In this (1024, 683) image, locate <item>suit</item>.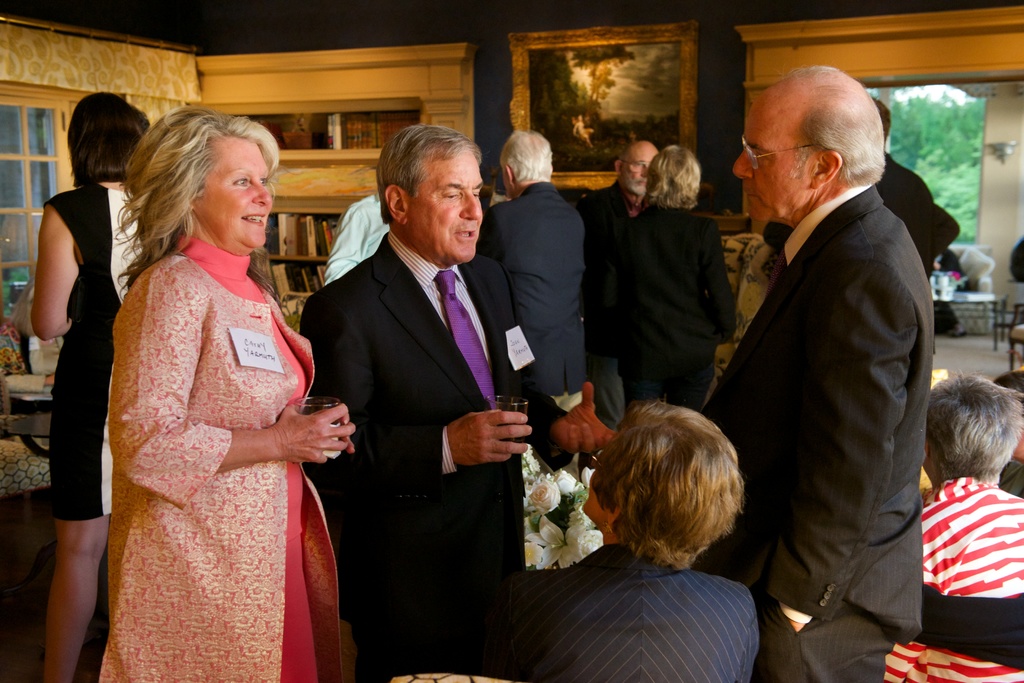
Bounding box: (x1=700, y1=33, x2=960, y2=682).
